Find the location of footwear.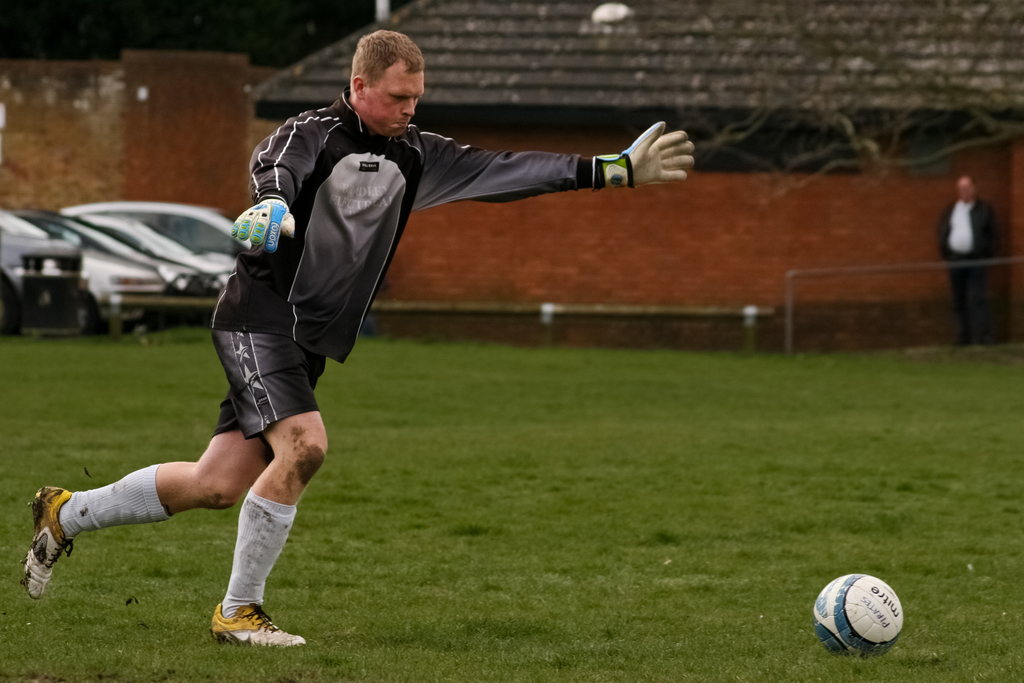
Location: (19,482,73,599).
